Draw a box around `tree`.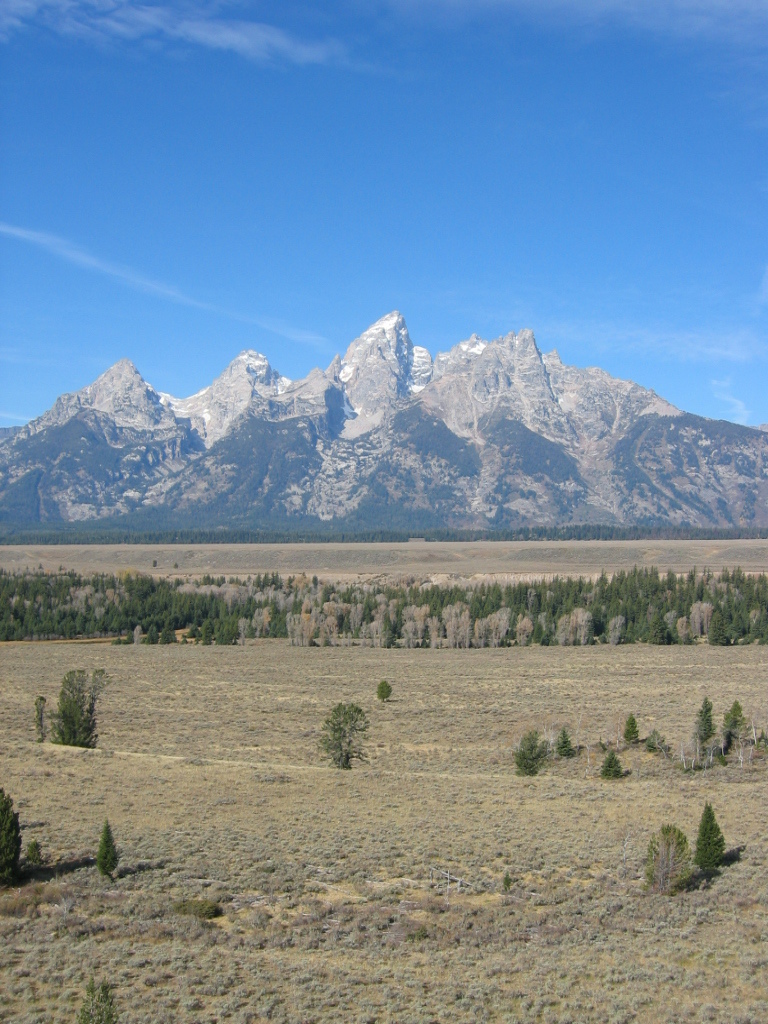
<region>513, 729, 543, 775</region>.
